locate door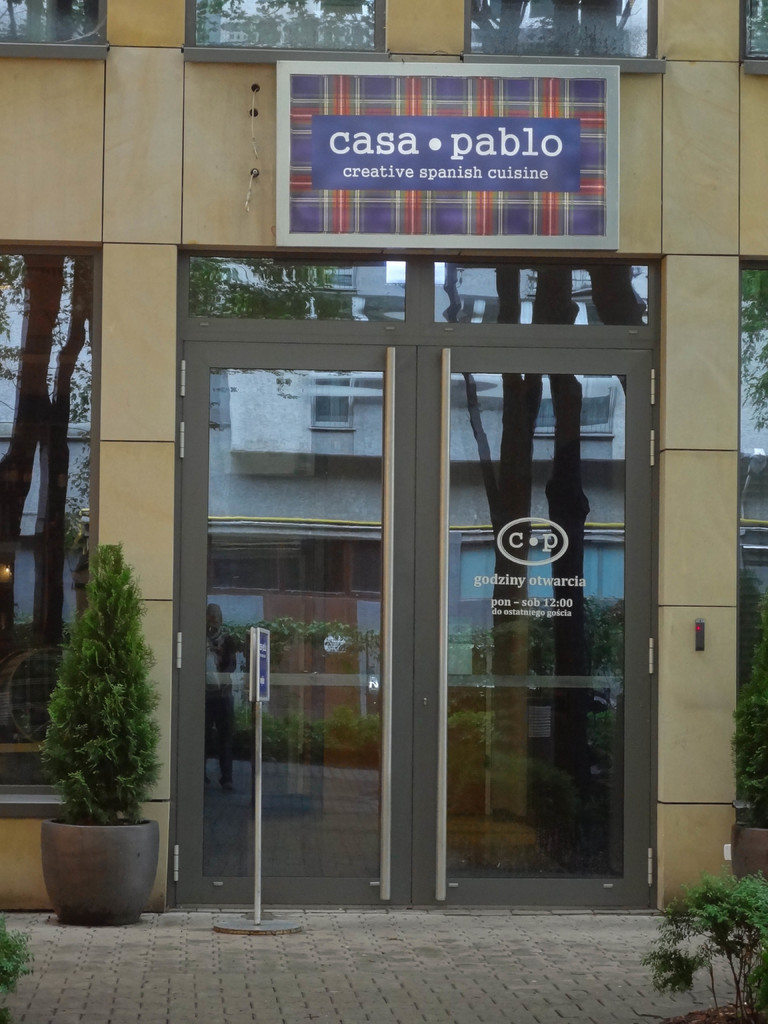
170 237 639 883
